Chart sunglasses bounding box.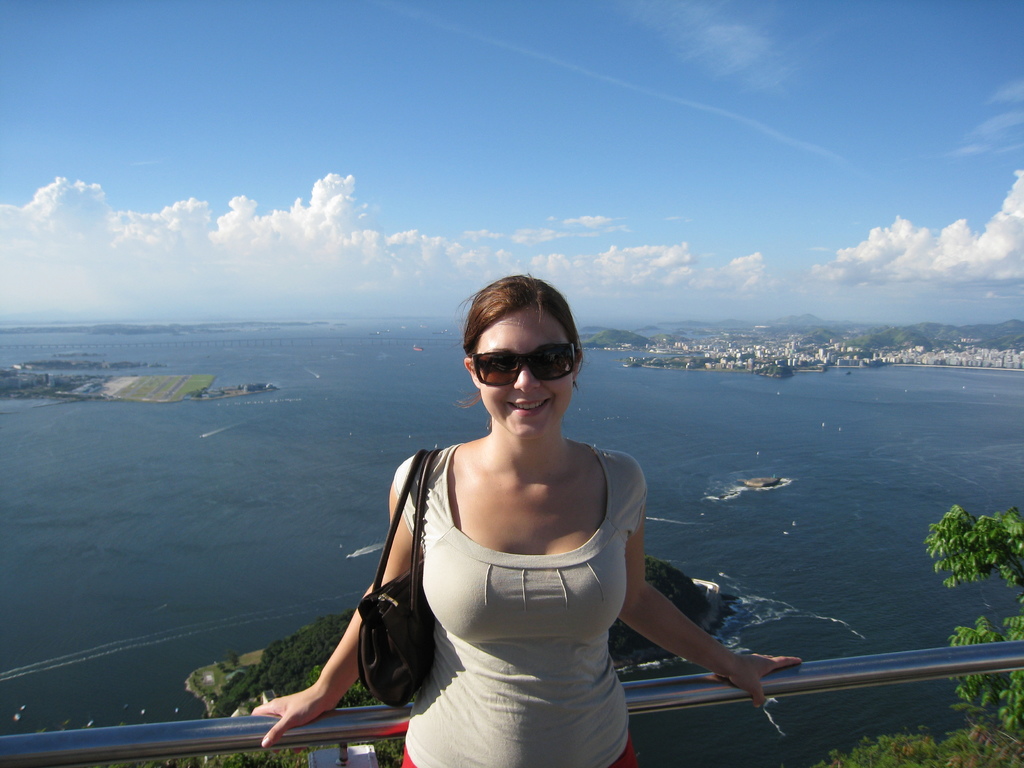
Charted: x1=470, y1=347, x2=581, y2=384.
